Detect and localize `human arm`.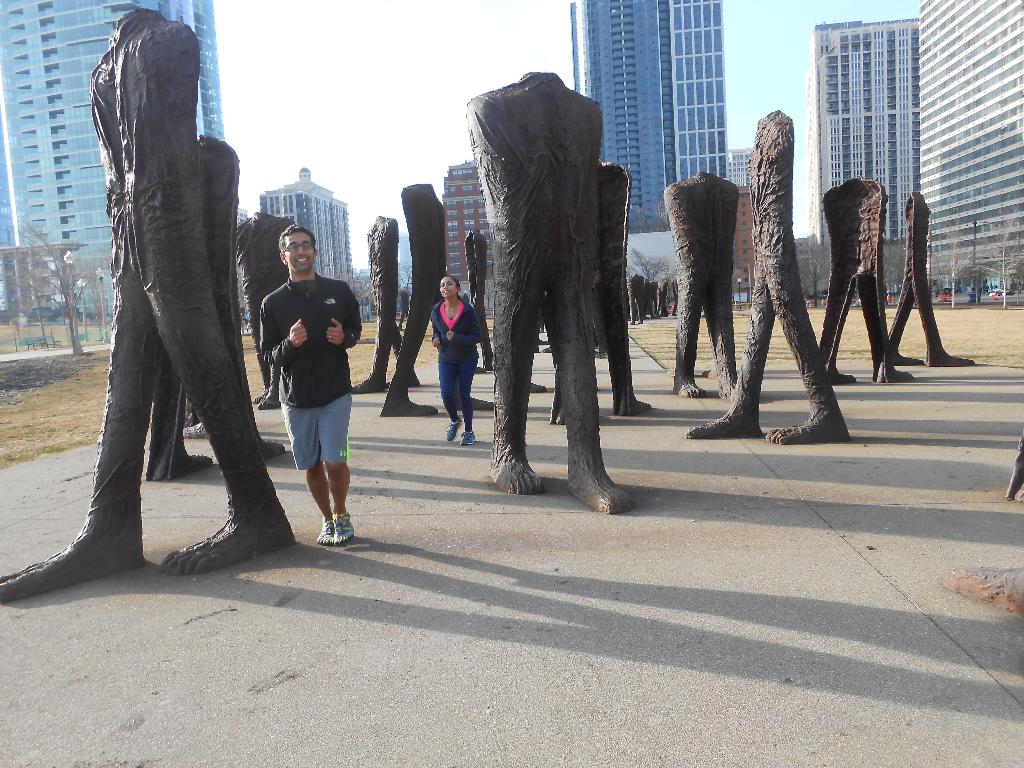
Localized at rect(264, 298, 301, 366).
